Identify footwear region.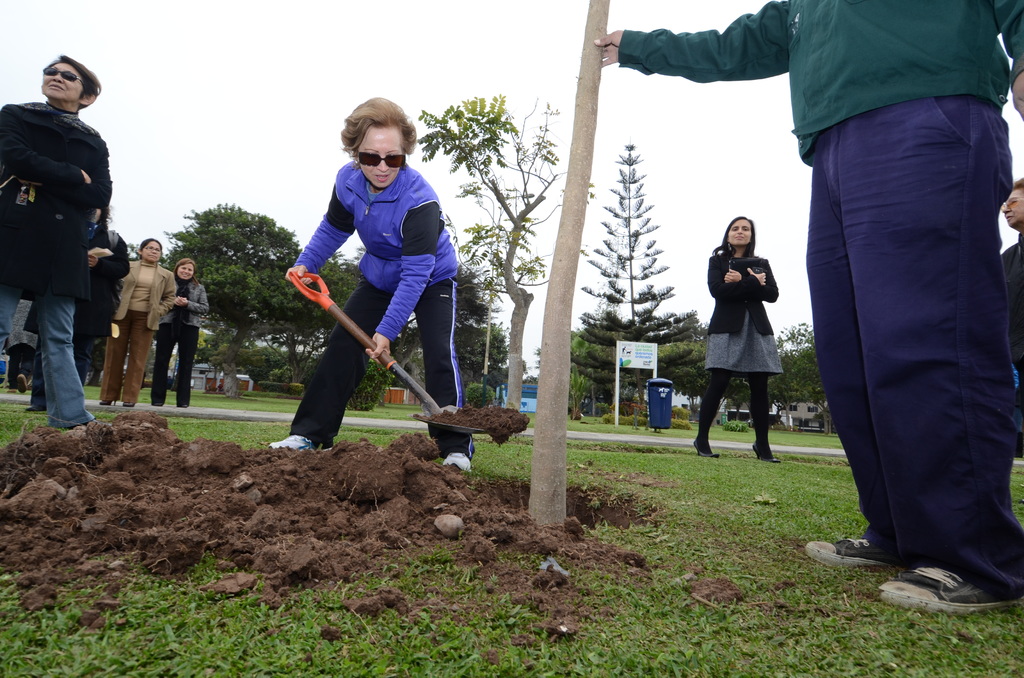
Region: 875/551/1018/617.
